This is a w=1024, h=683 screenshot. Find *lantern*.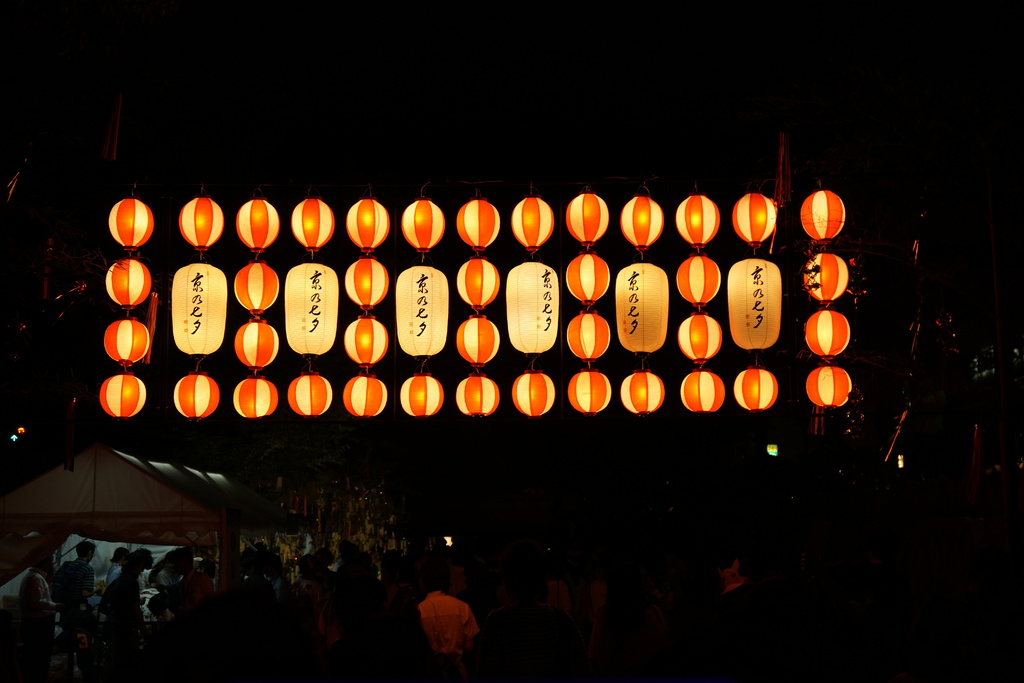
Bounding box: left=341, top=256, right=392, bottom=309.
